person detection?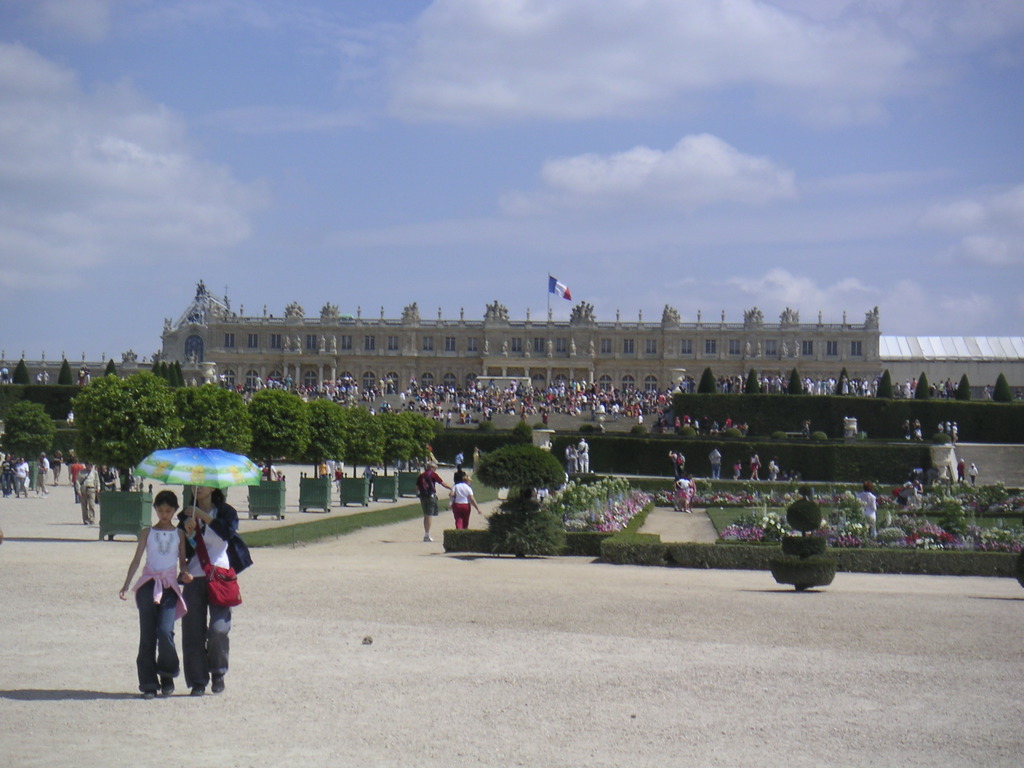
rect(178, 486, 253, 696)
